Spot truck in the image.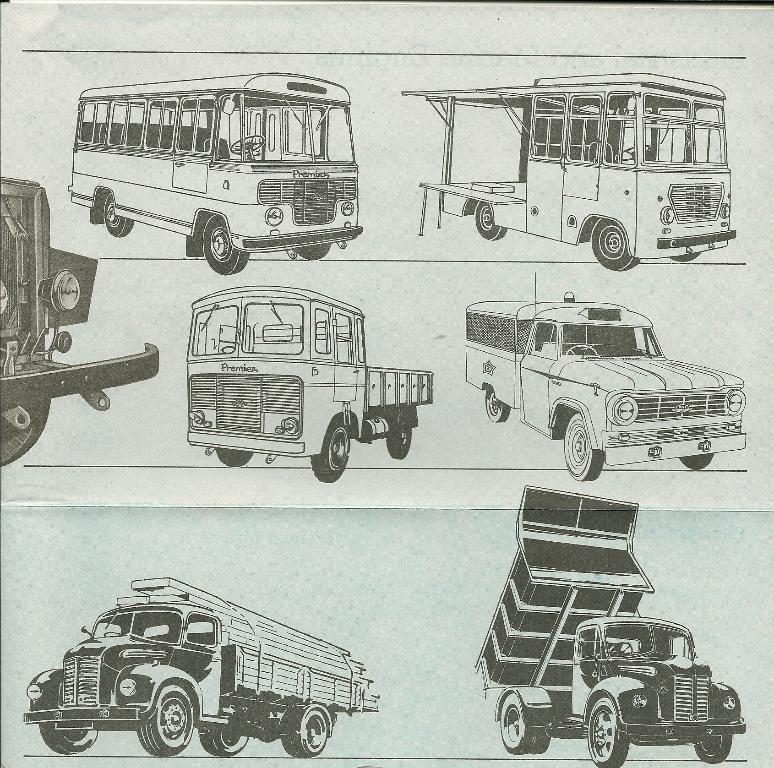
truck found at rect(175, 278, 438, 497).
